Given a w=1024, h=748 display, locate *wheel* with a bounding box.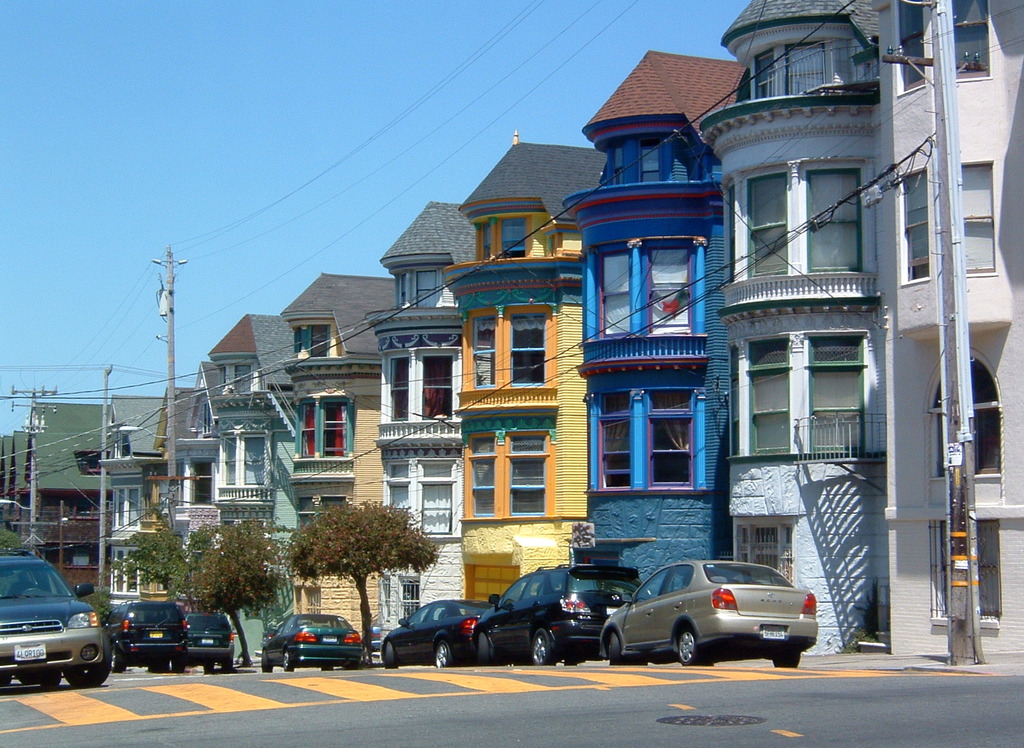
Located: 223, 649, 233, 671.
